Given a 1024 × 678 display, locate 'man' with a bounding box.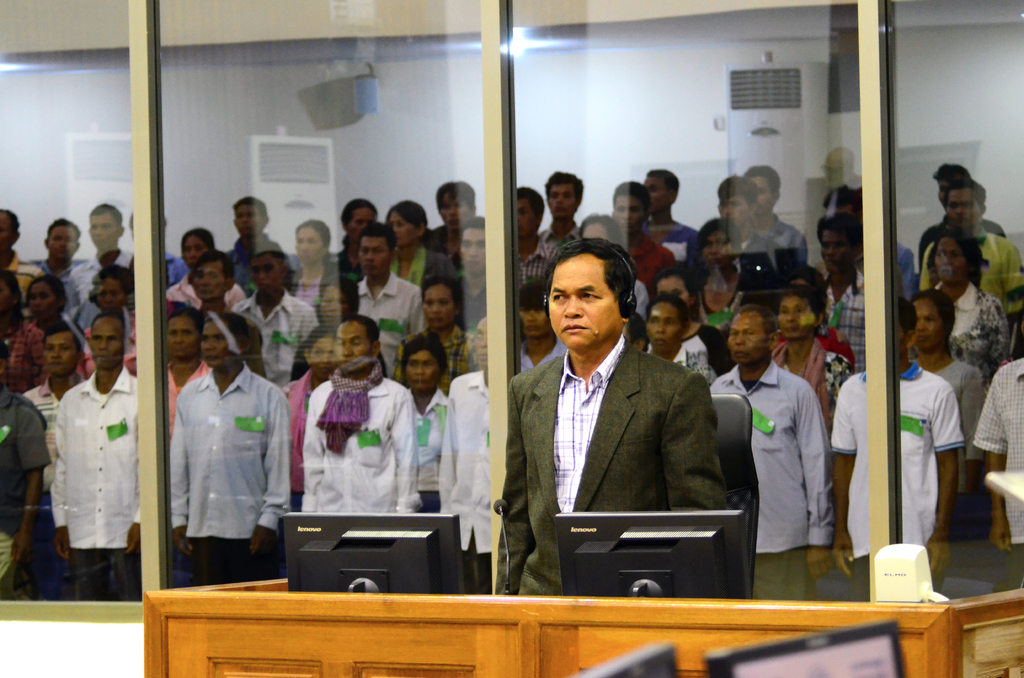
Located: locate(65, 205, 134, 302).
